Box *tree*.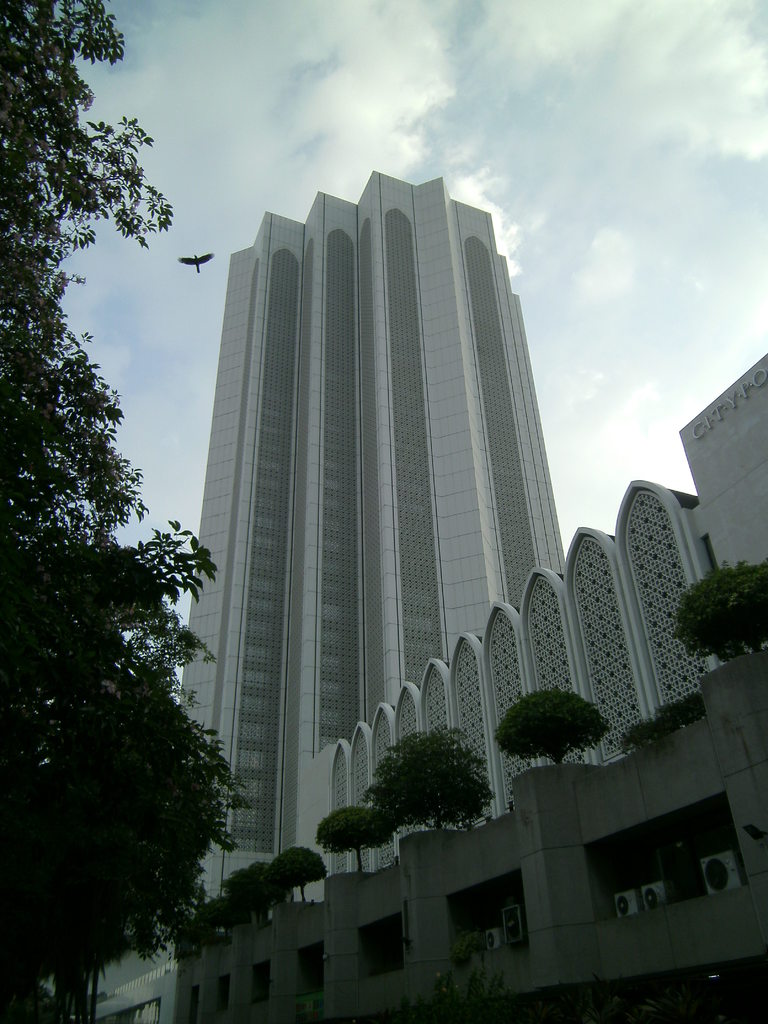
locate(659, 545, 767, 668).
